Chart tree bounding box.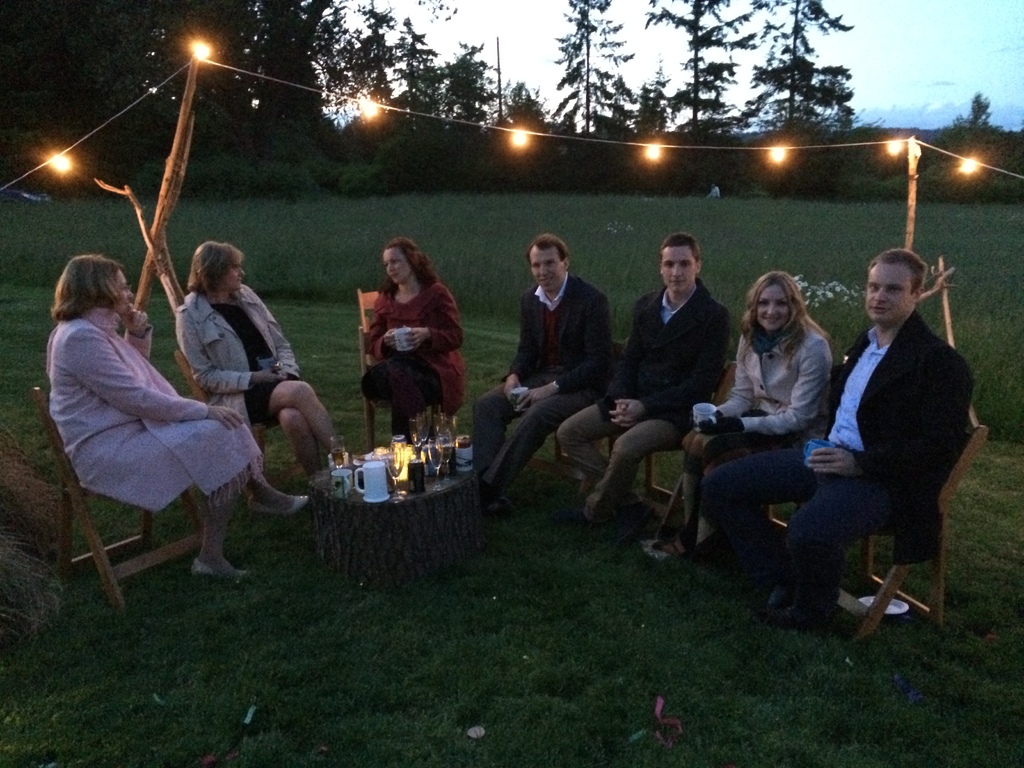
Charted: crop(648, 3, 764, 136).
